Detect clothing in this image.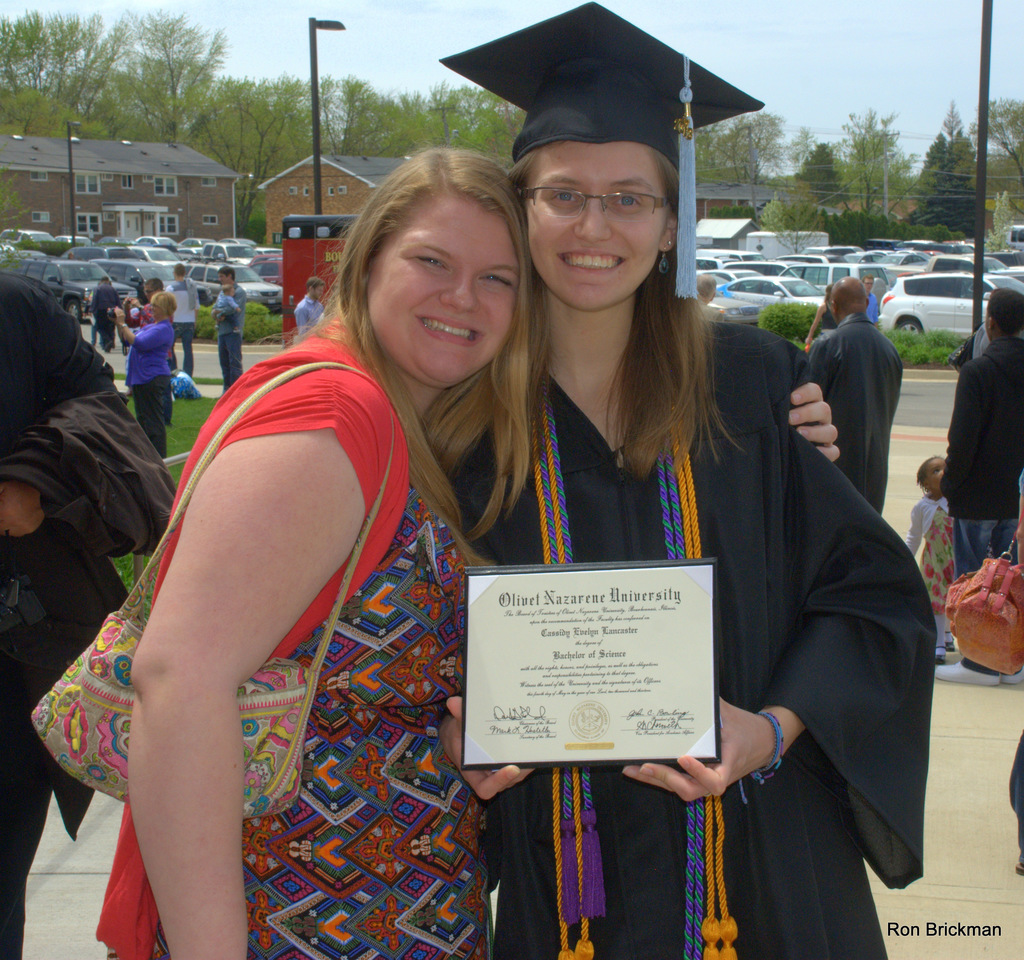
Detection: {"left": 294, "top": 298, "right": 330, "bottom": 345}.
